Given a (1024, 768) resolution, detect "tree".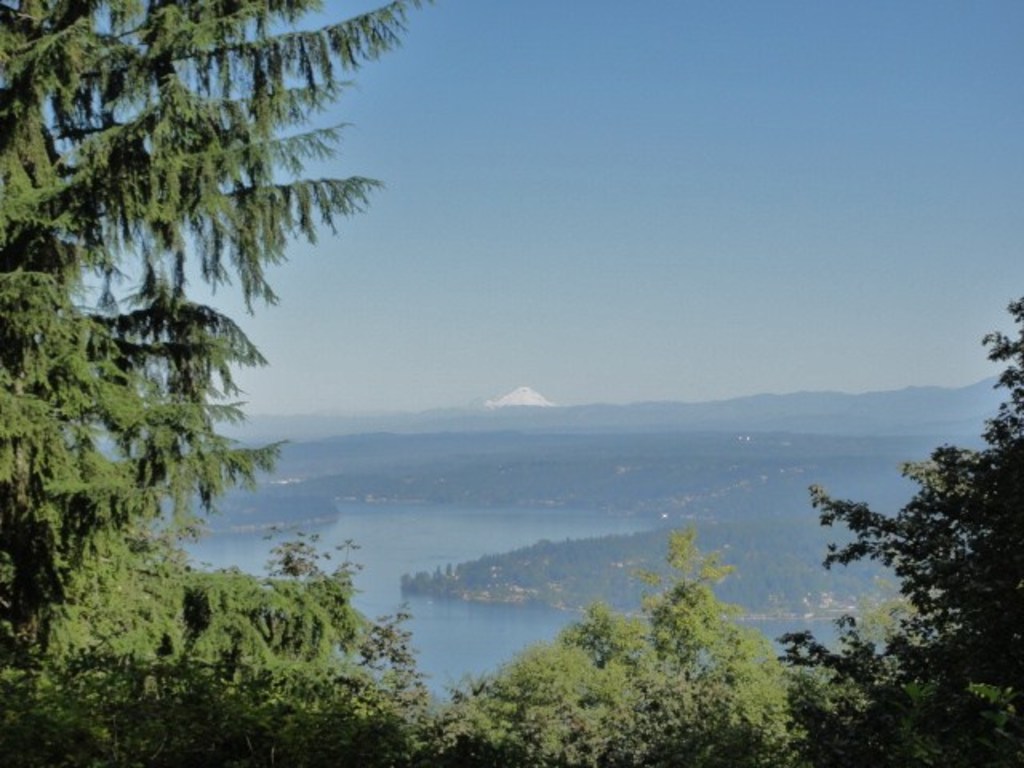
x1=24 y1=22 x2=387 y2=661.
